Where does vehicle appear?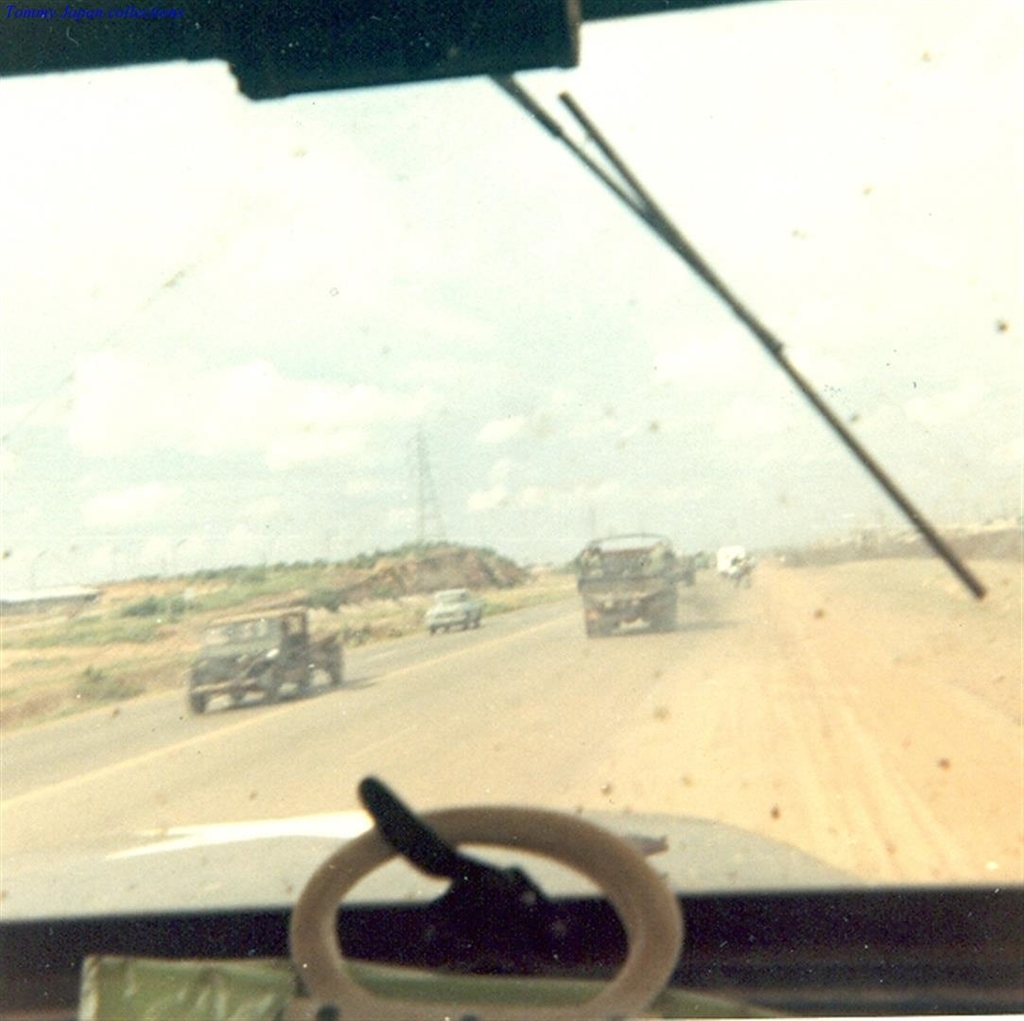
Appears at [left=182, top=601, right=345, bottom=715].
